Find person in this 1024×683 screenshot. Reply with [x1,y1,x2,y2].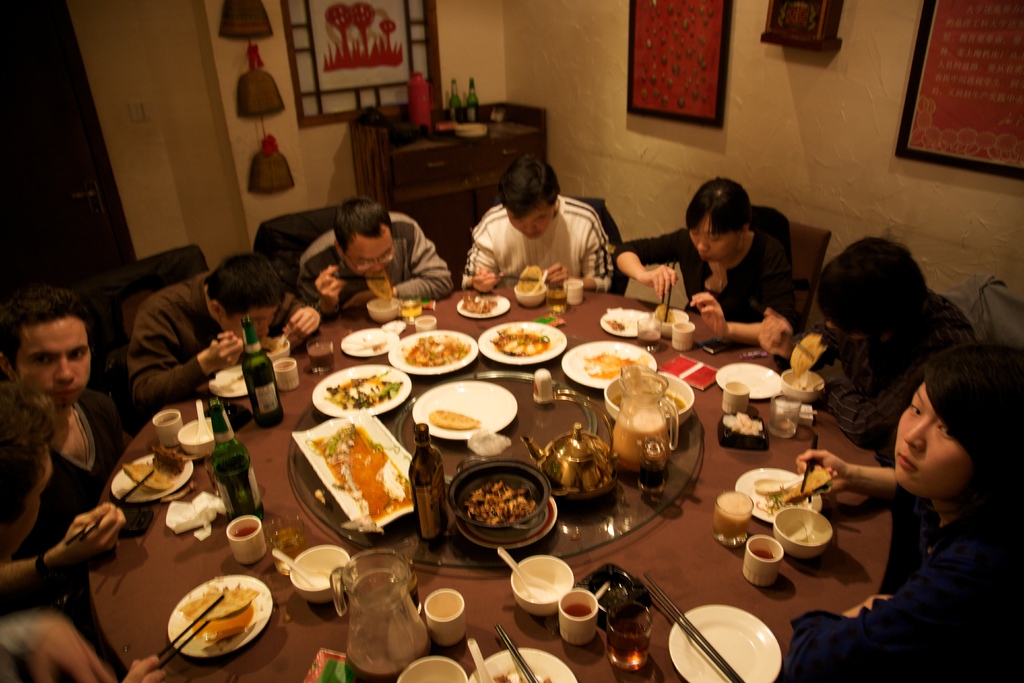
[126,255,324,415].
